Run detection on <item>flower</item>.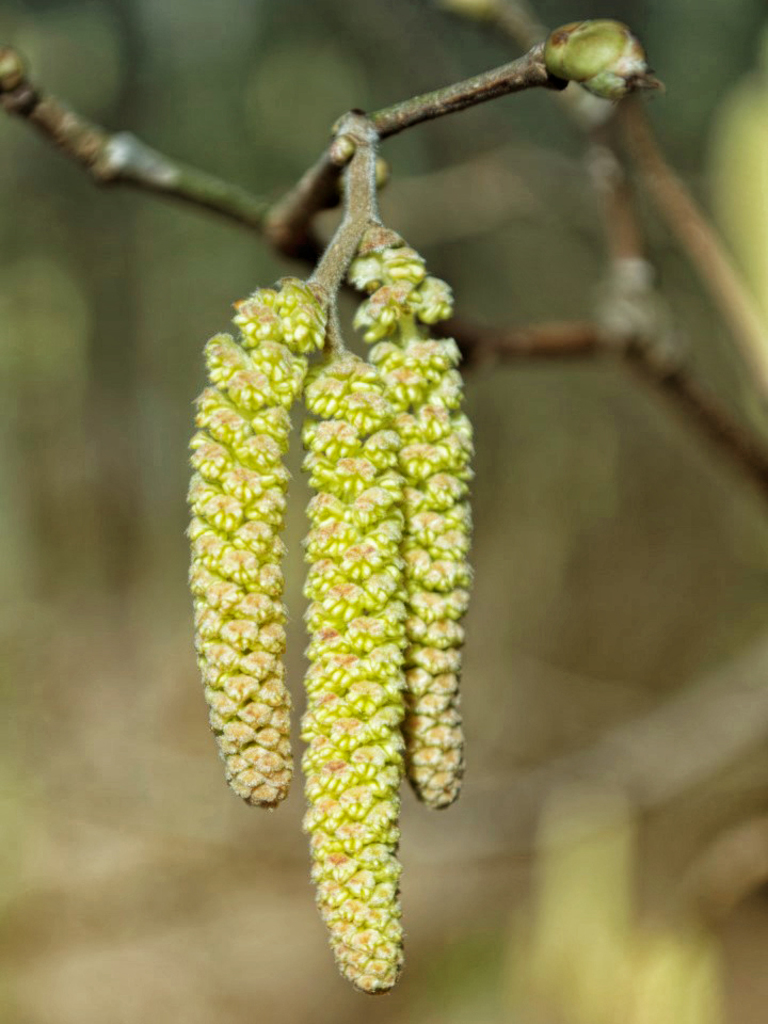
Result: bbox=[182, 110, 480, 989].
